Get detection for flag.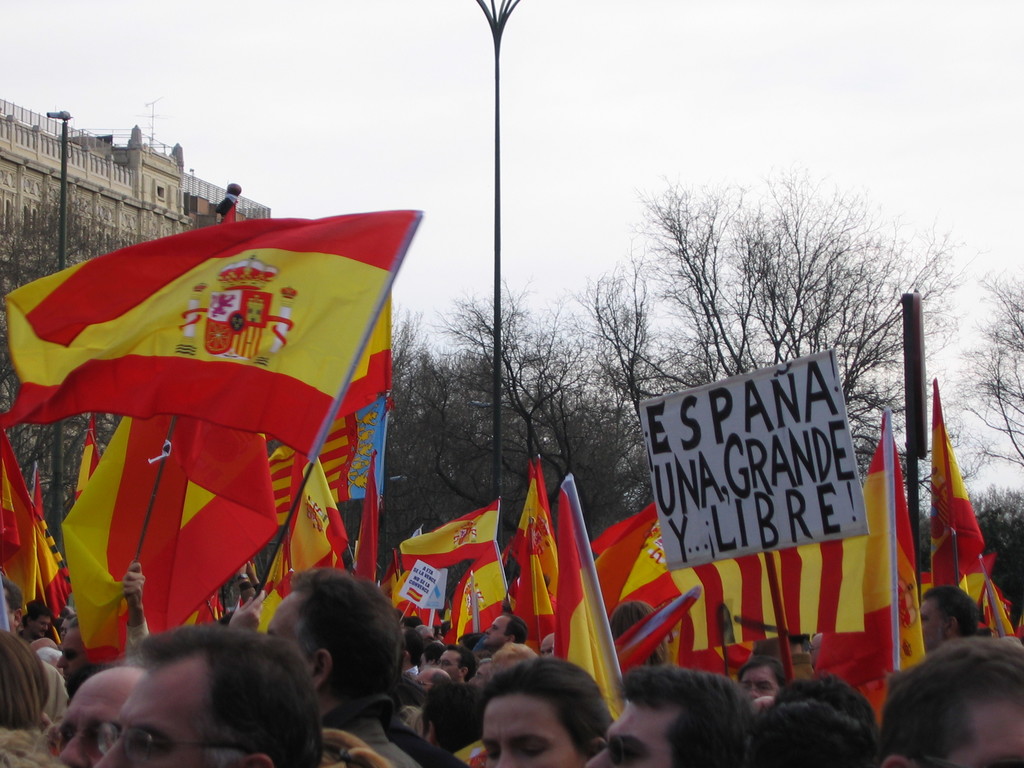
Detection: bbox=[6, 209, 418, 458].
